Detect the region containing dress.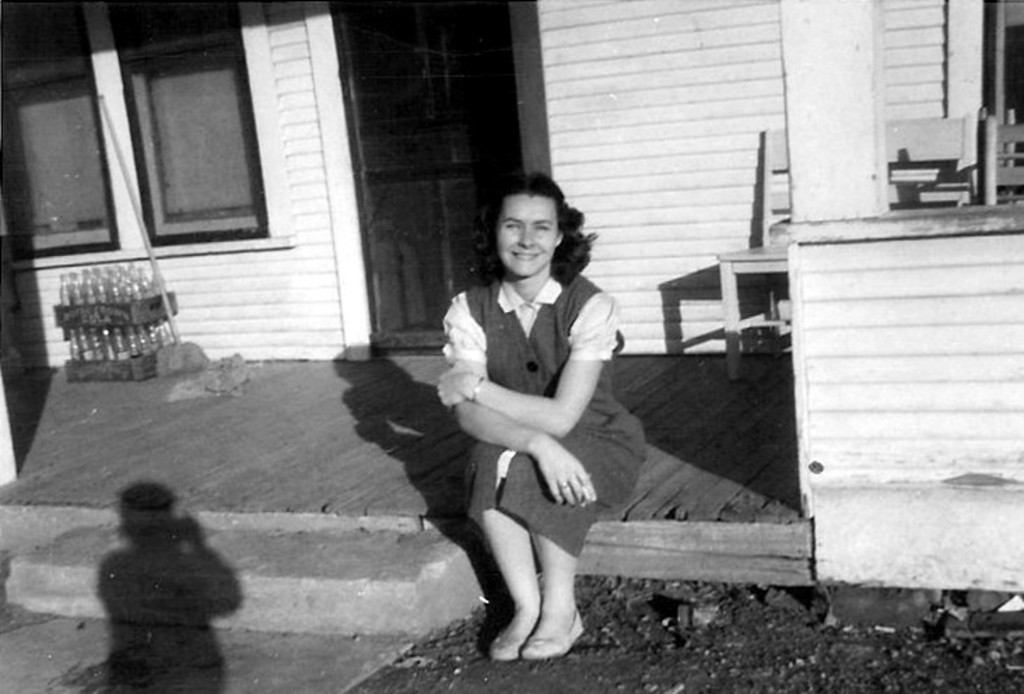
region(460, 266, 649, 558).
